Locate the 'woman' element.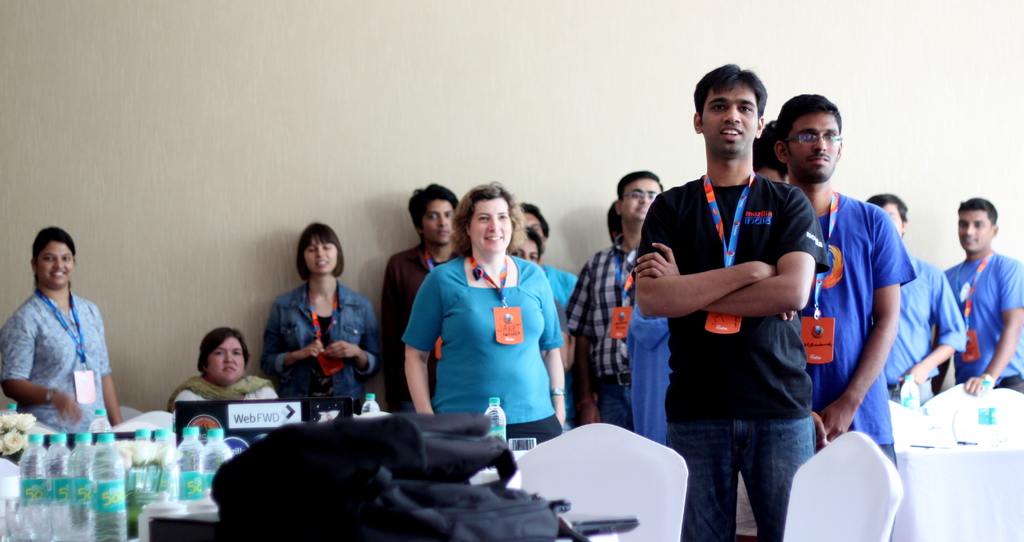
Element bbox: 255, 221, 381, 407.
